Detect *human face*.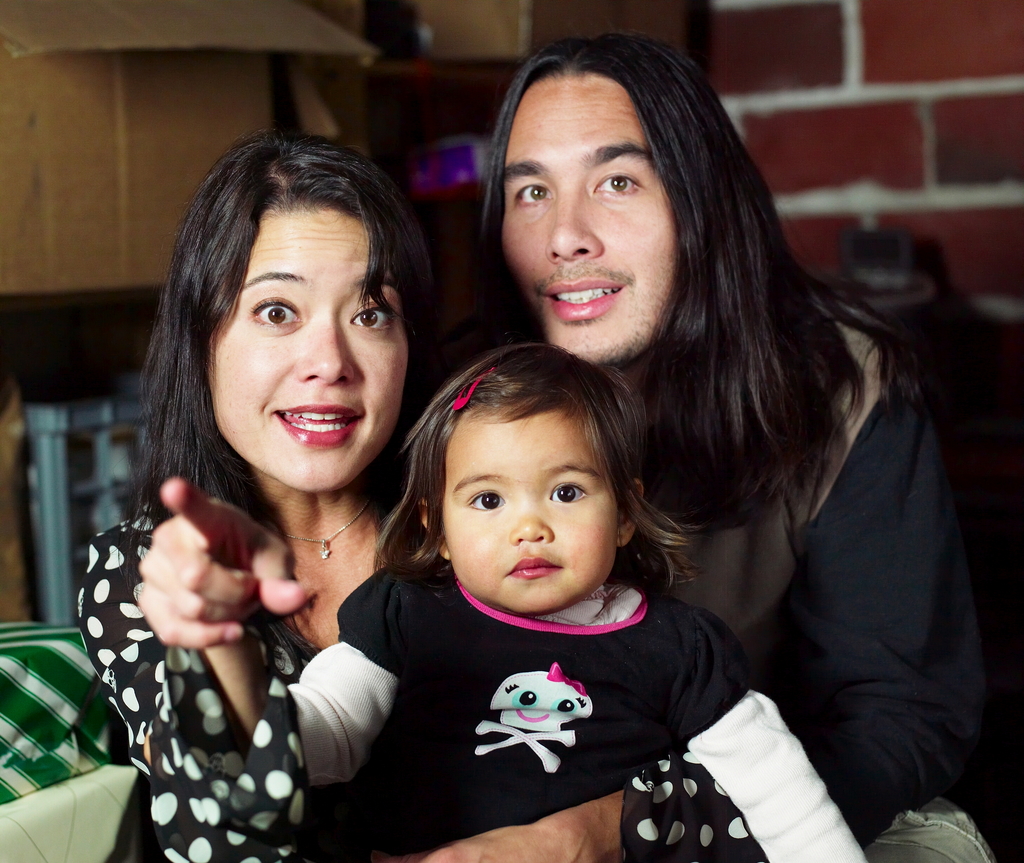
Detected at bbox=[501, 75, 686, 359].
